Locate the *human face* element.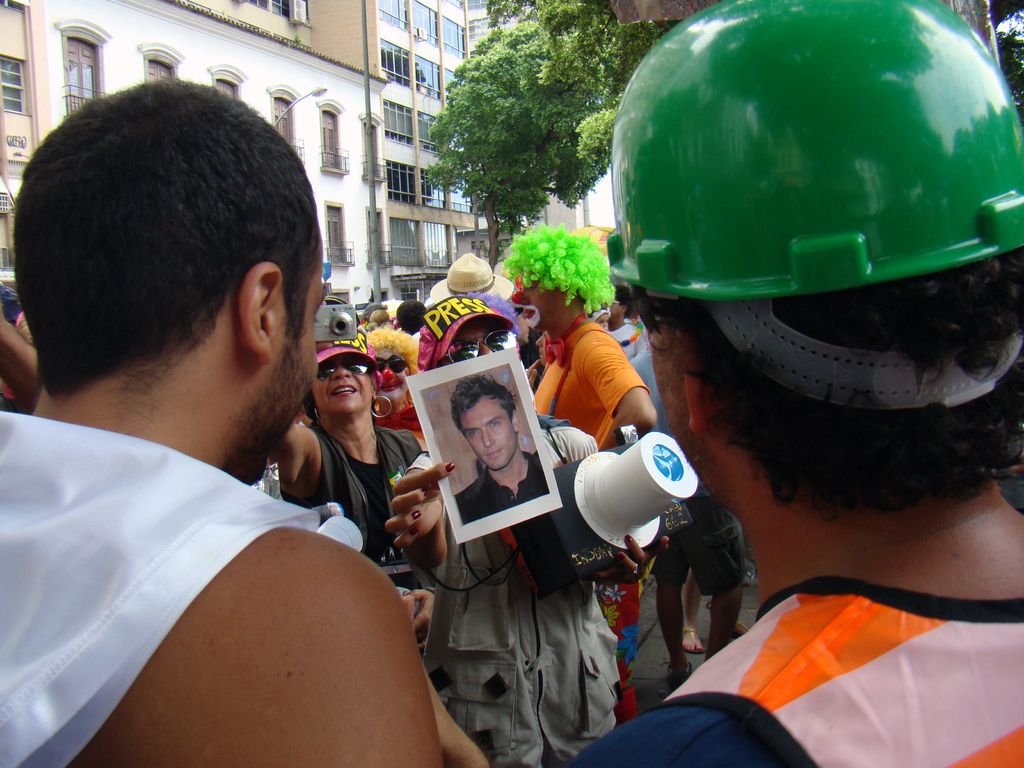
Element bbox: <box>521,284,563,332</box>.
